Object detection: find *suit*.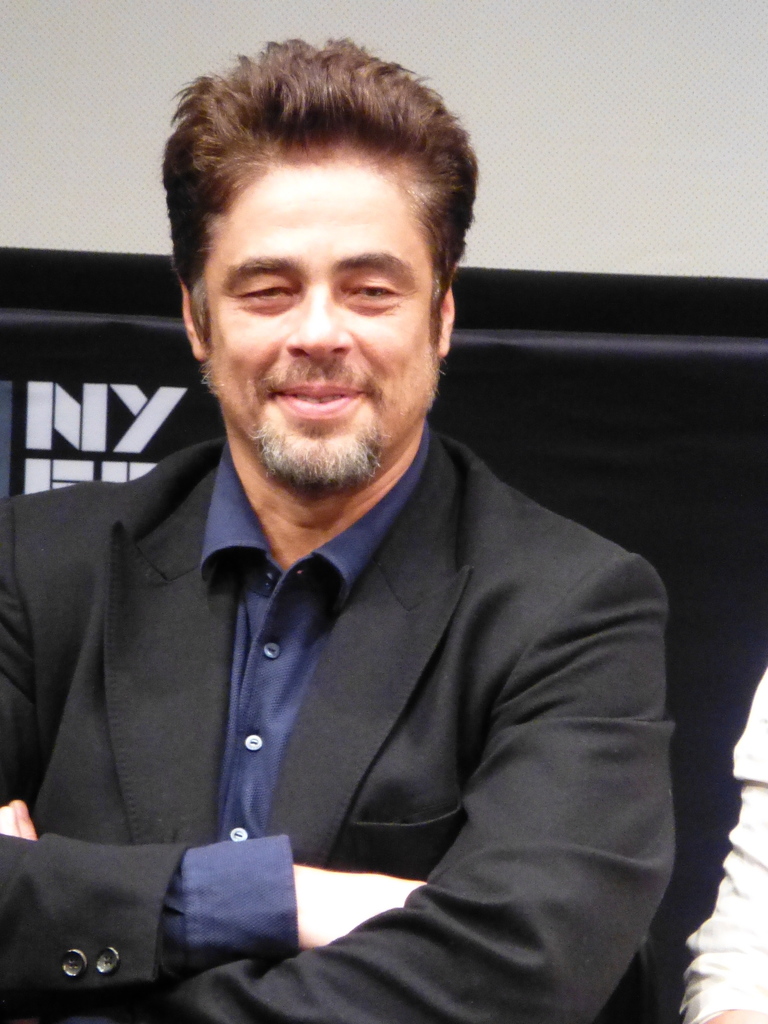
BBox(8, 416, 652, 955).
